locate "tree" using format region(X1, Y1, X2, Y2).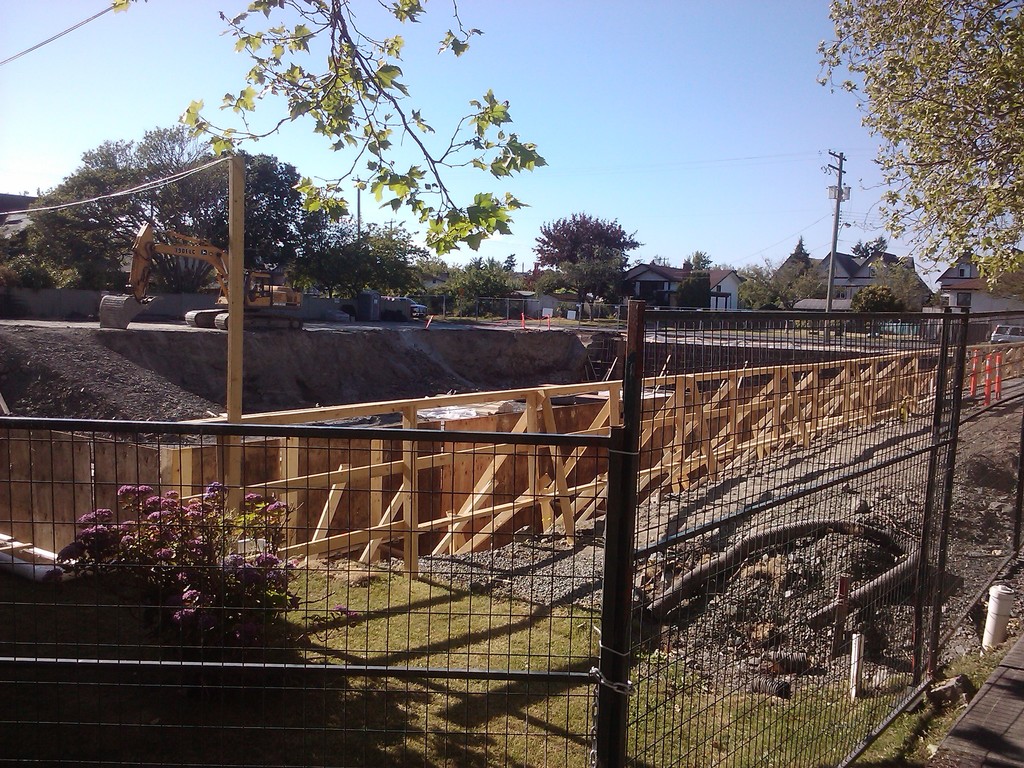
region(804, 0, 1023, 296).
